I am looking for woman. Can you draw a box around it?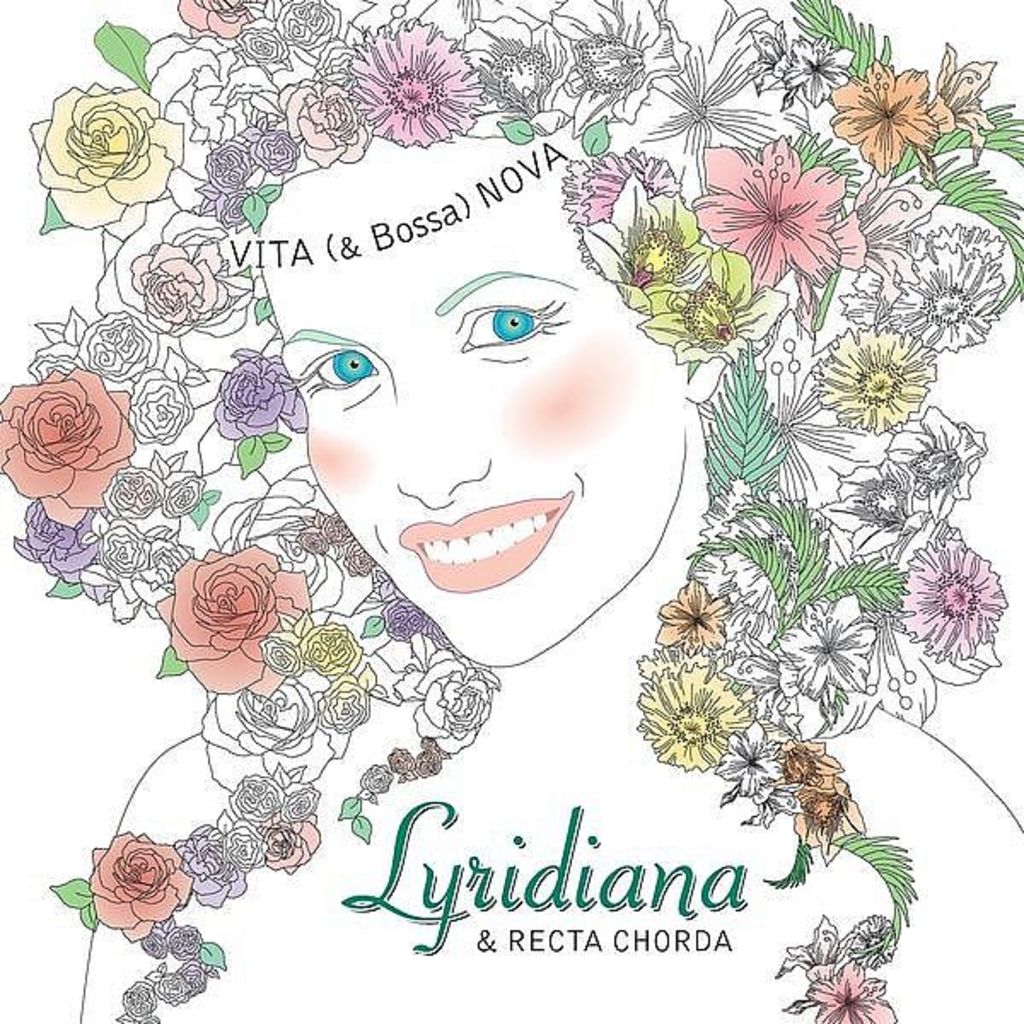
Sure, the bounding box is bbox=[0, 0, 1022, 1022].
